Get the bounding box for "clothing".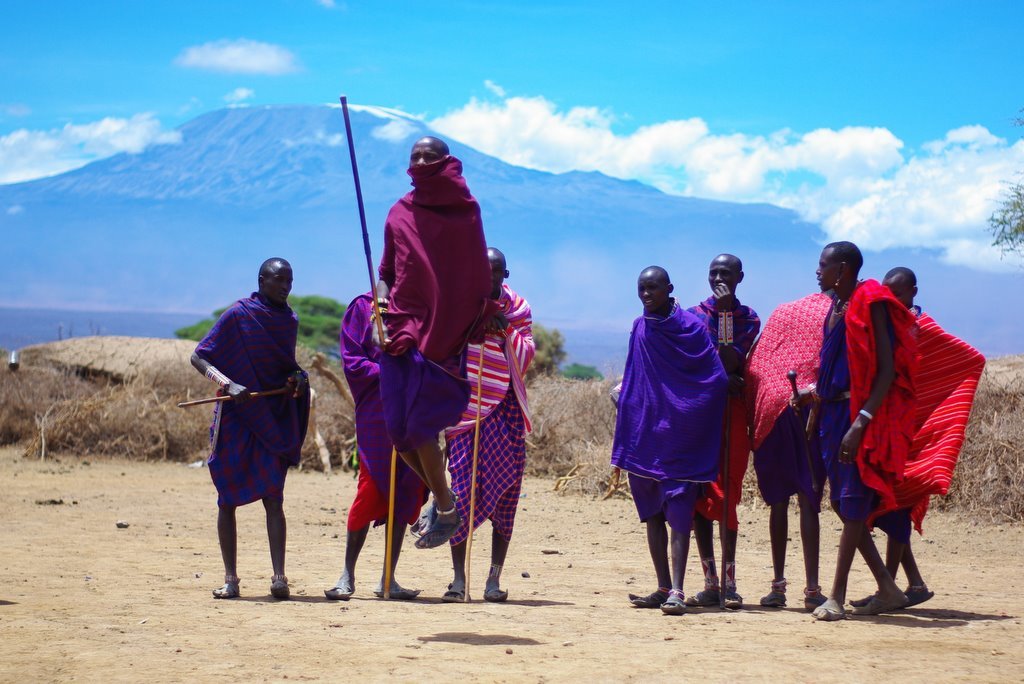
734/284/843/500.
